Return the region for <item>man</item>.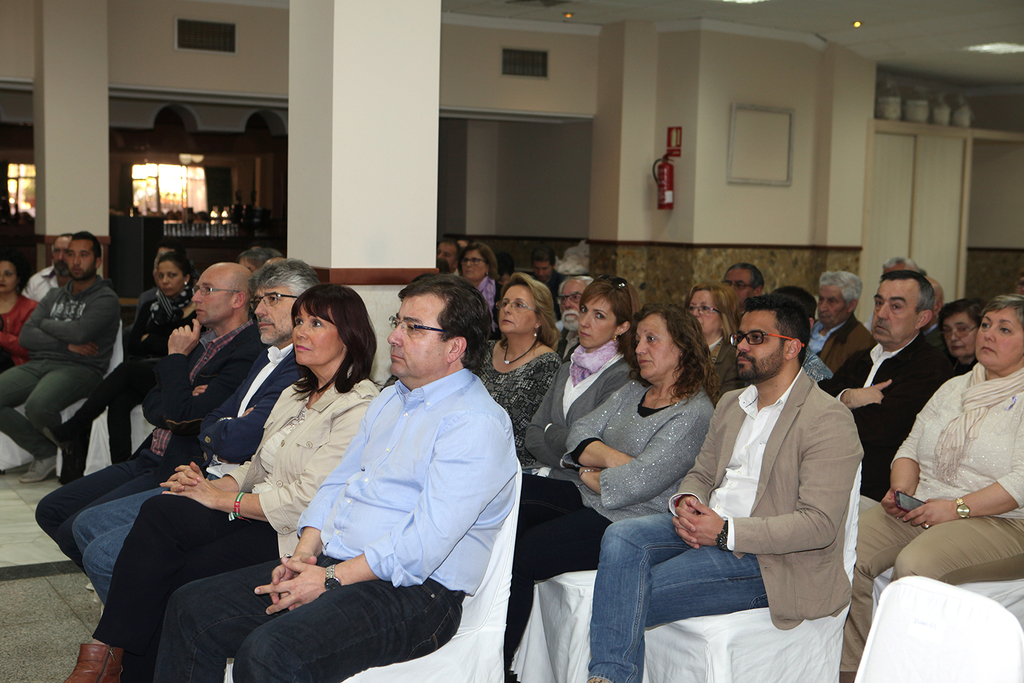
(720,260,765,335).
